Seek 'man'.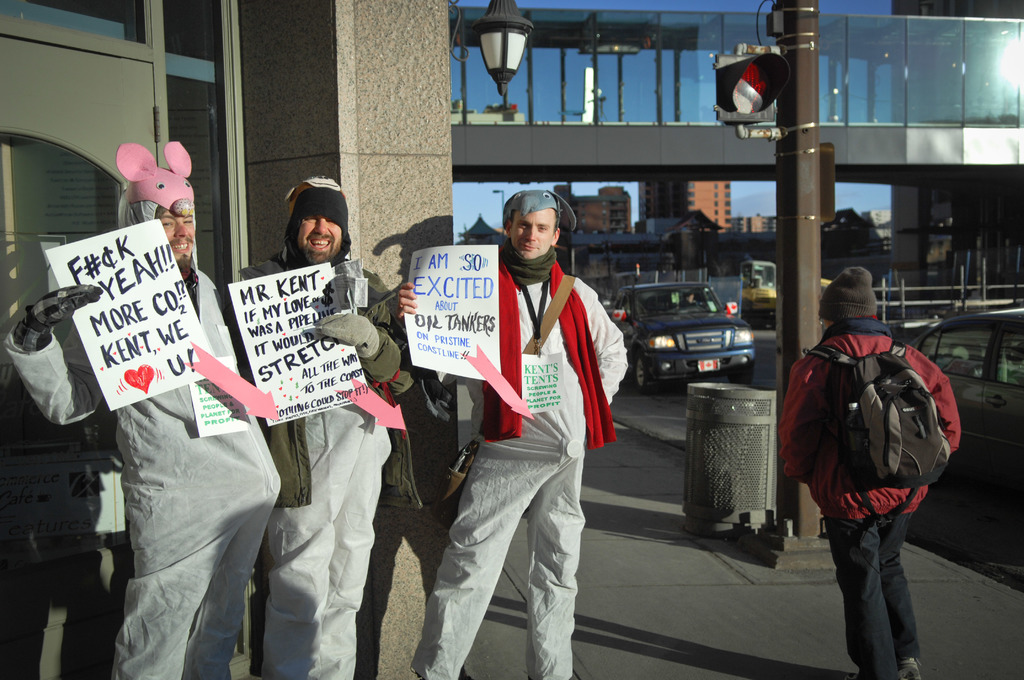
bbox=[415, 171, 632, 672].
